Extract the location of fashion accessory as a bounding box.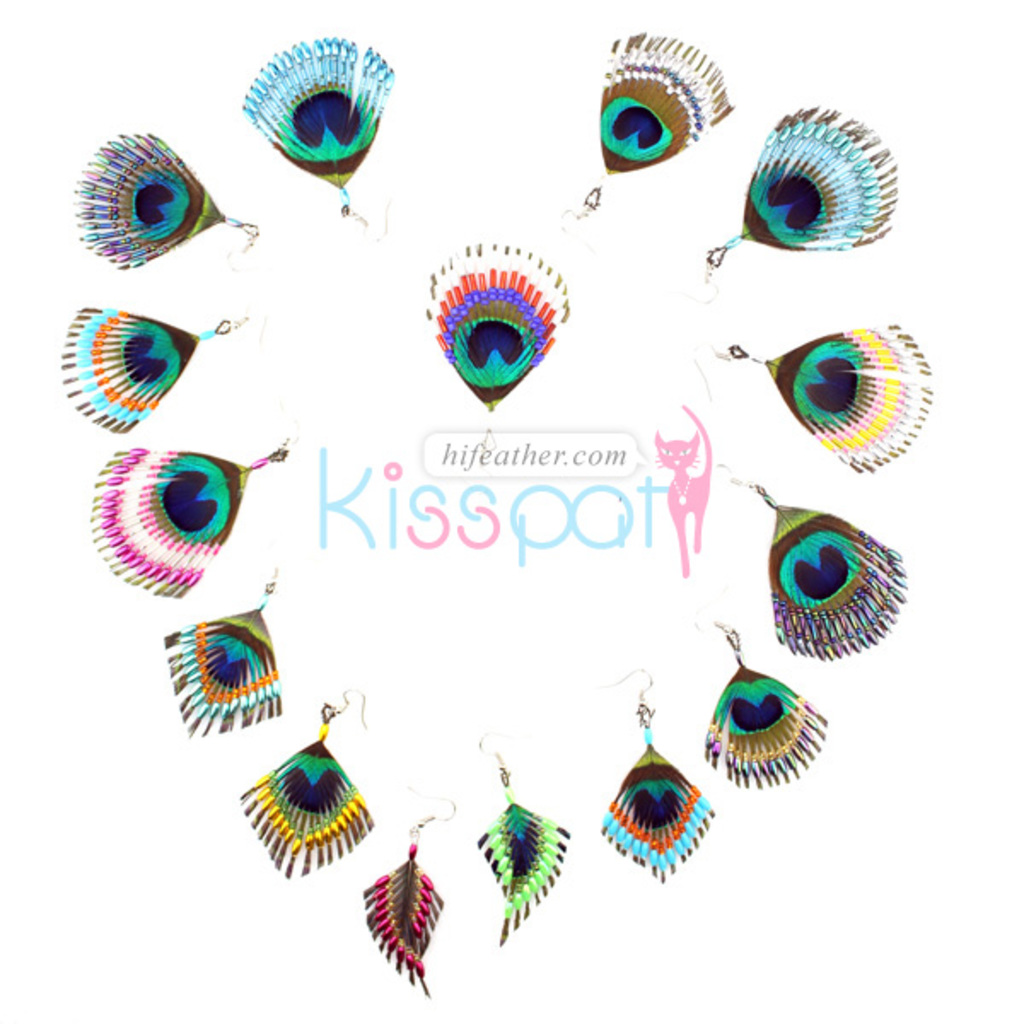
<region>73, 131, 265, 275</region>.
